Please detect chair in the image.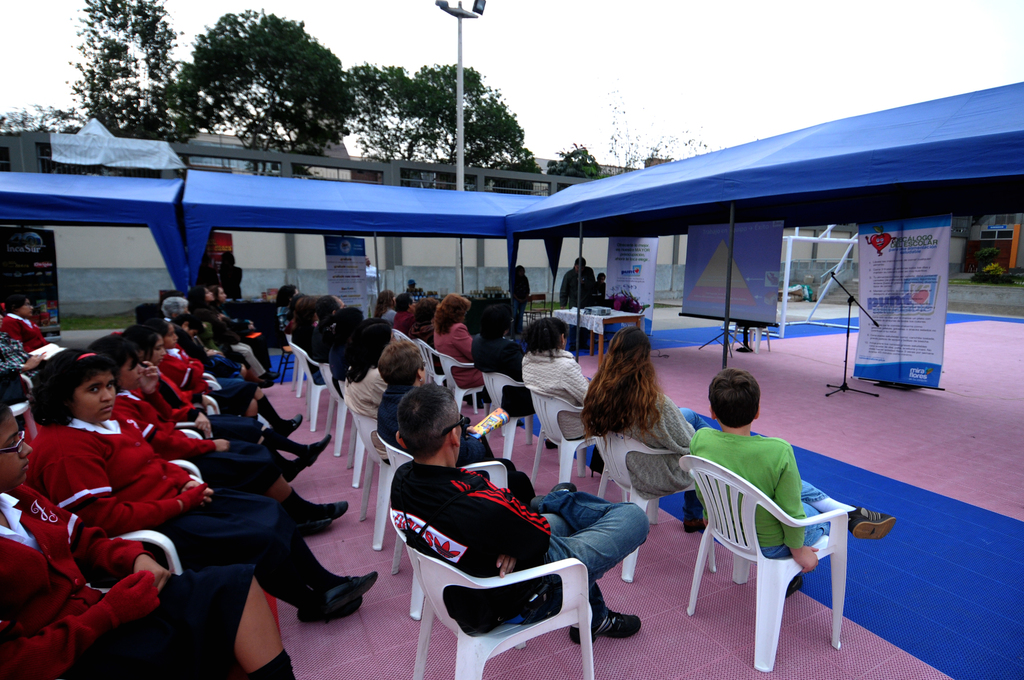
{"left": 593, "top": 429, "right": 719, "bottom": 574}.
